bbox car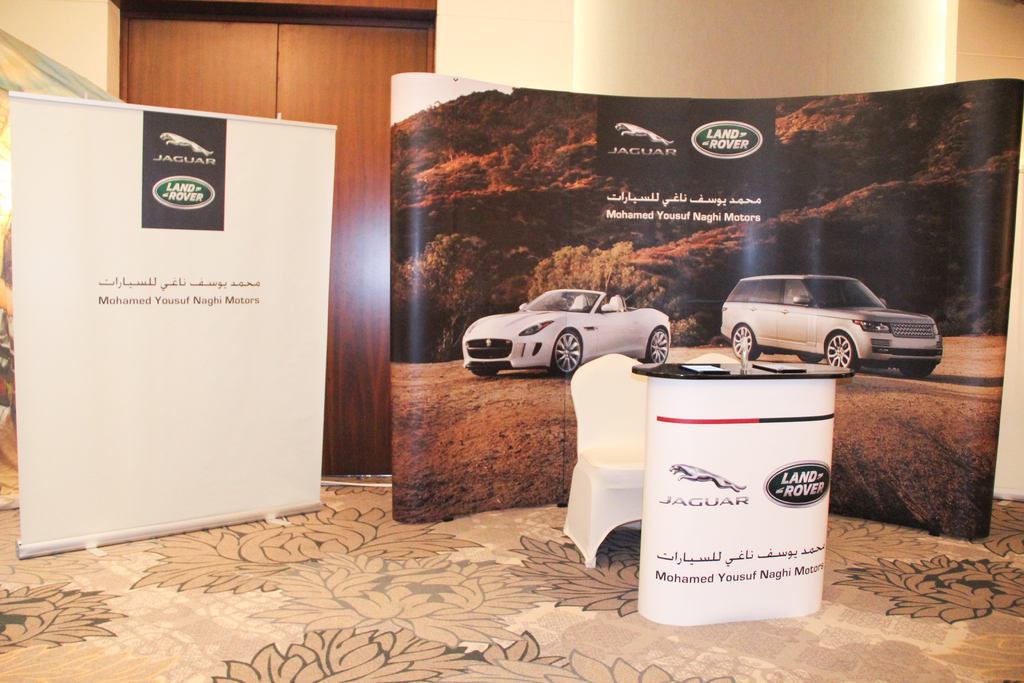
left=459, top=287, right=670, bottom=379
